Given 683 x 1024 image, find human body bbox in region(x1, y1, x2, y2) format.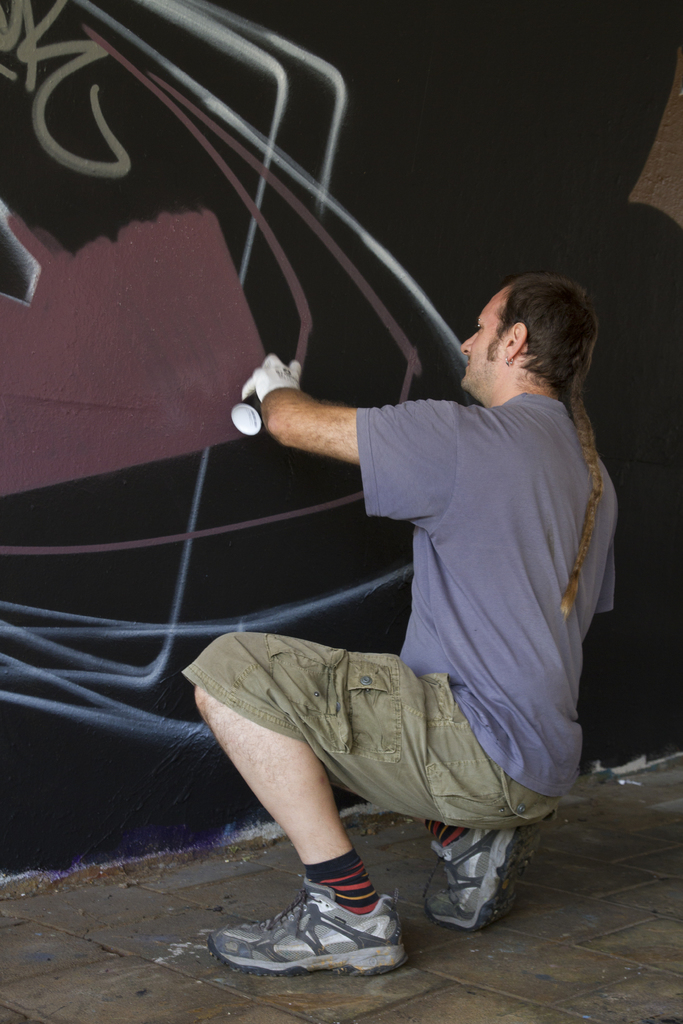
region(201, 218, 577, 967).
